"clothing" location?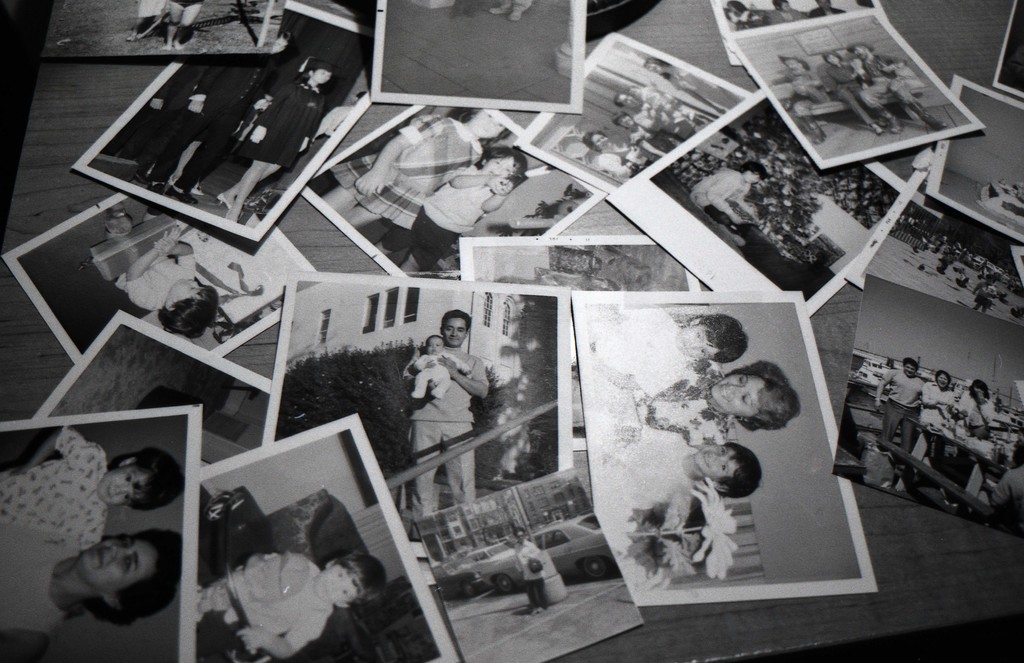
(4,520,60,632)
